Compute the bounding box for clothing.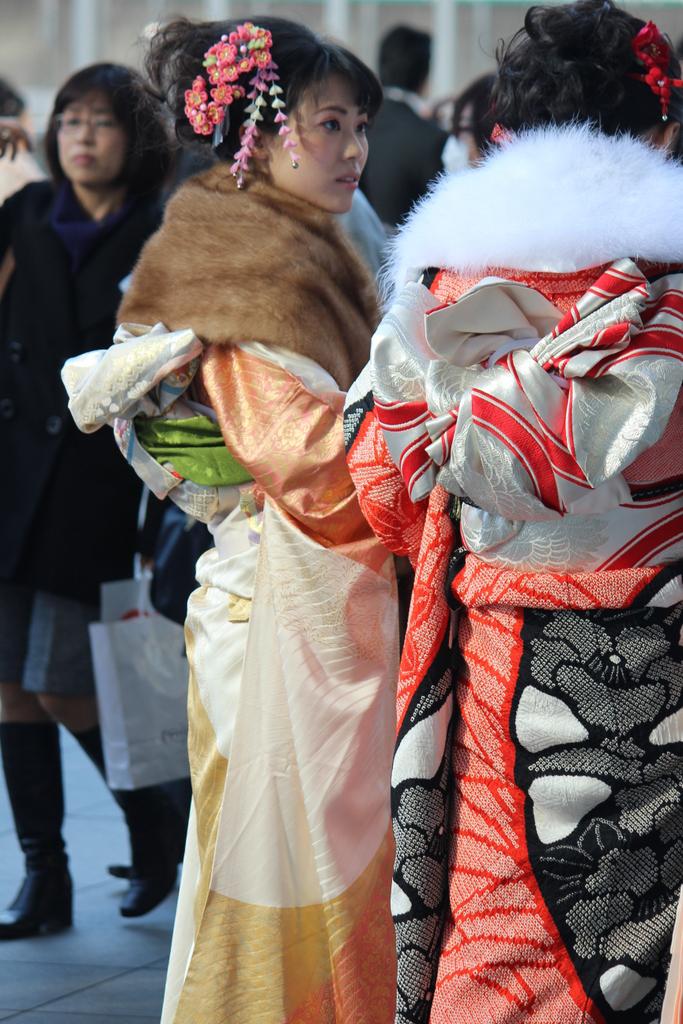
161,145,391,281.
